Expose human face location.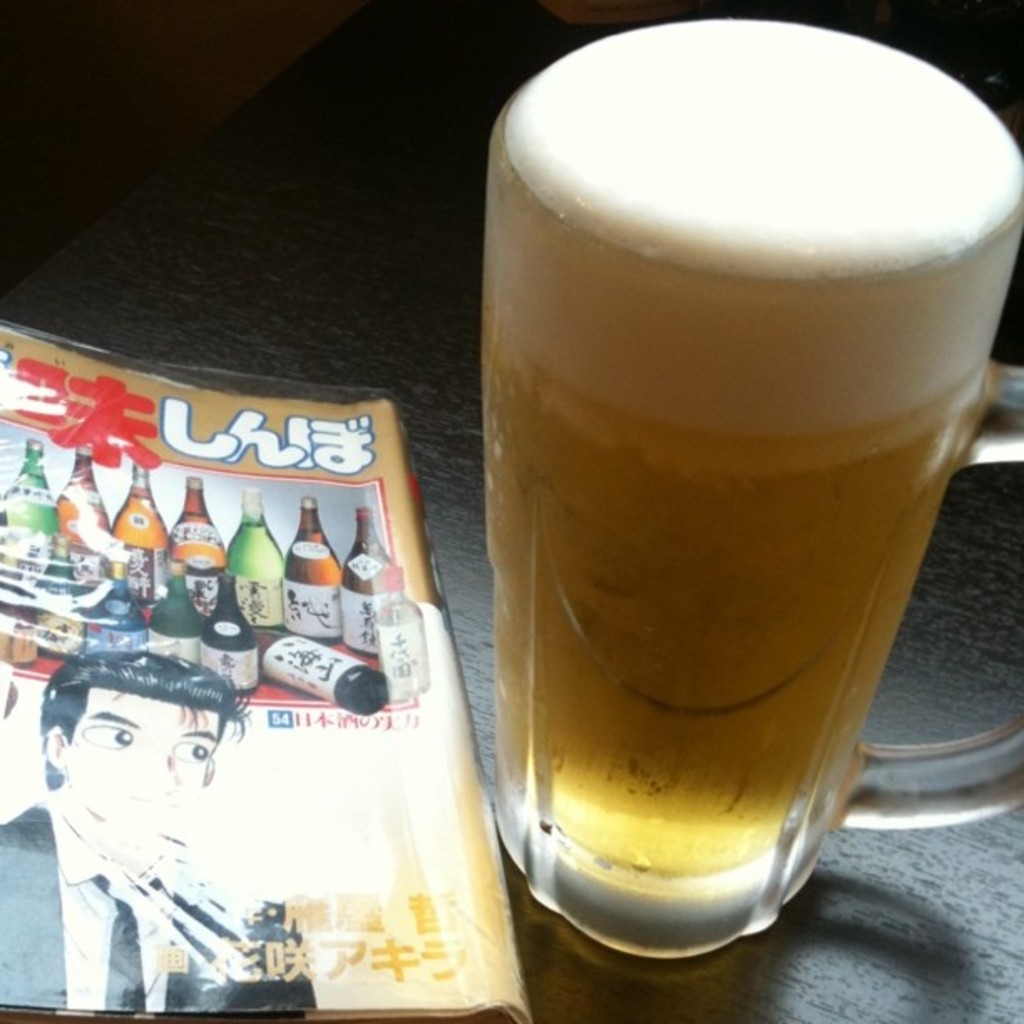
Exposed at select_region(57, 696, 211, 860).
